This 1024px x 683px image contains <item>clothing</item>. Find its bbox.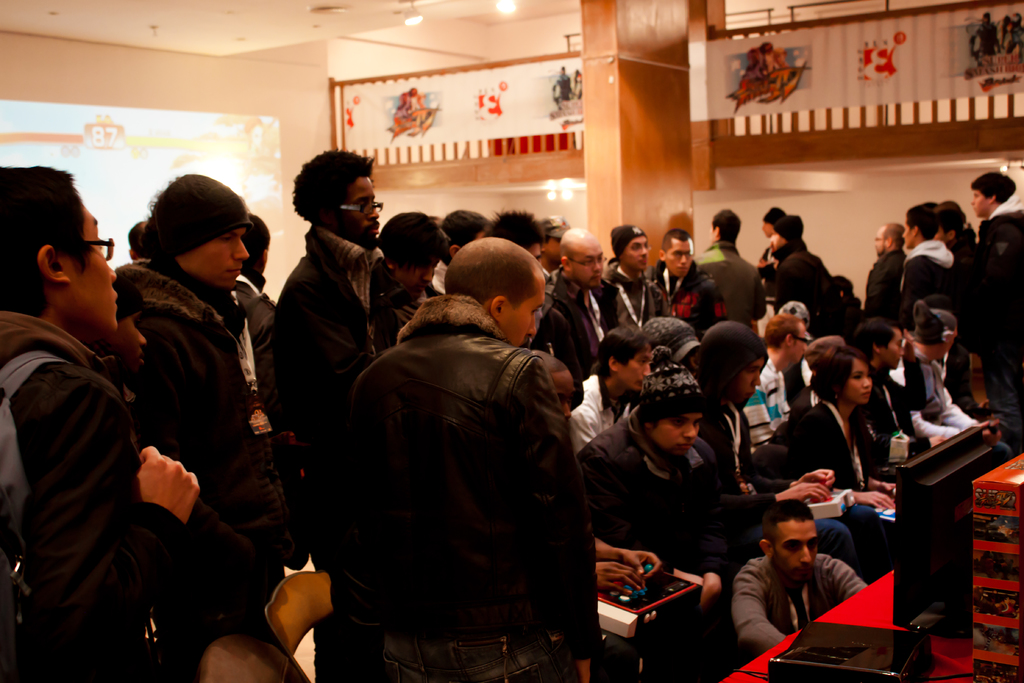
bbox=[949, 227, 977, 289].
